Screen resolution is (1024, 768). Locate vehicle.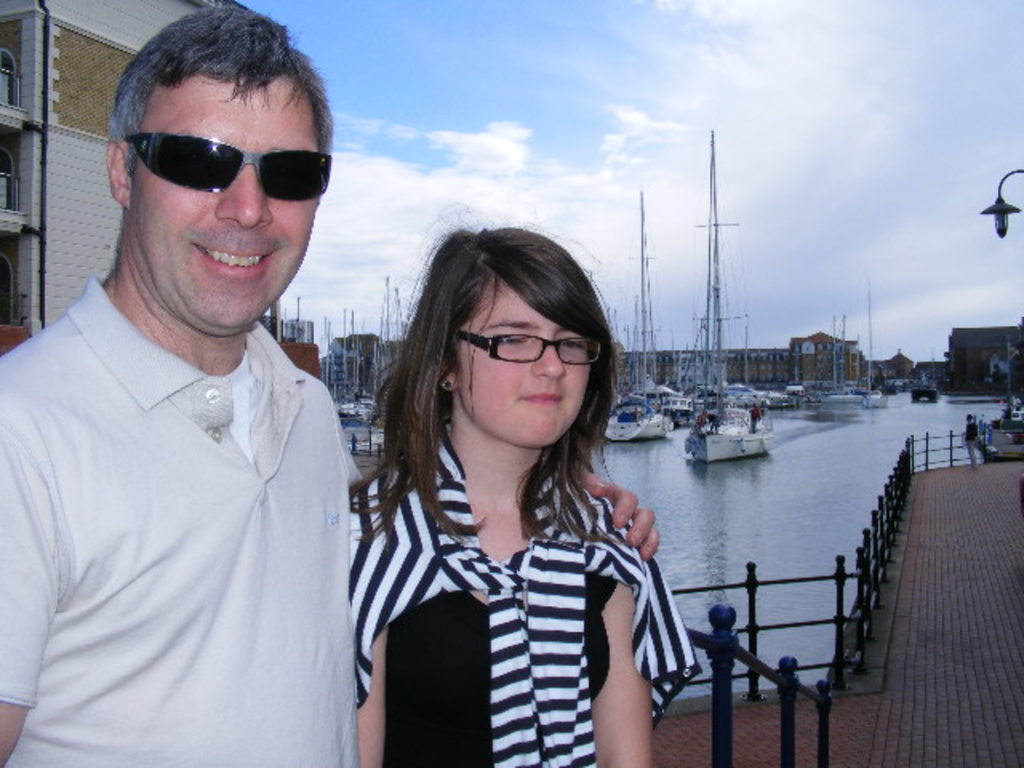
bbox(787, 384, 806, 400).
